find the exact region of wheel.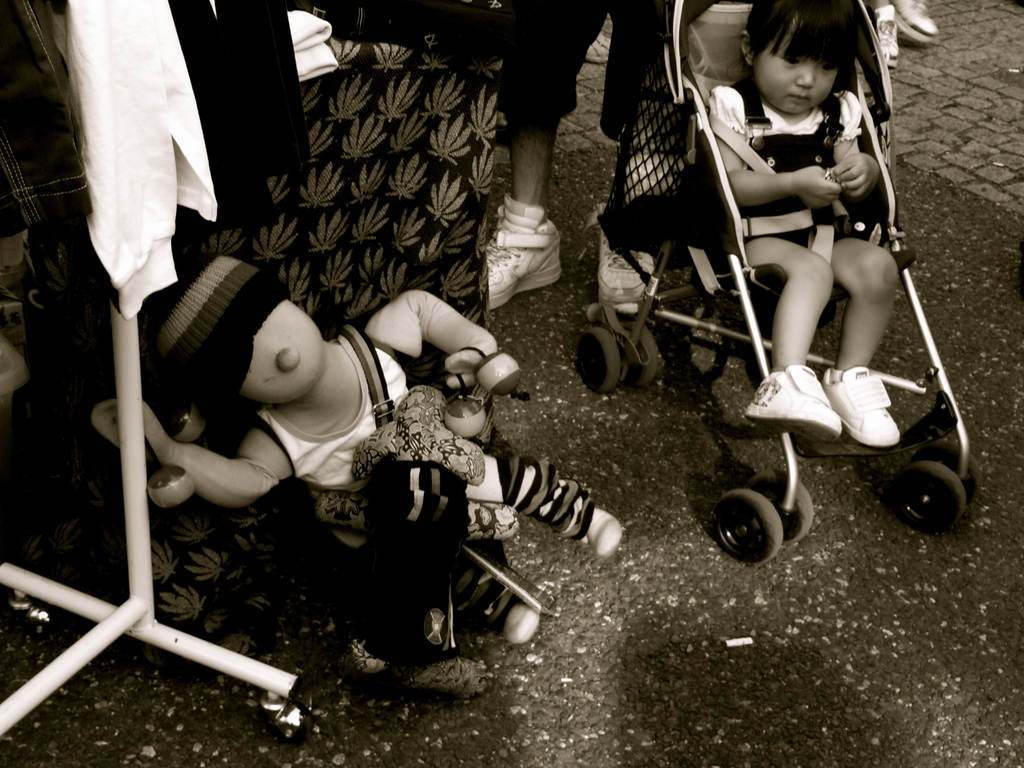
Exact region: <region>579, 325, 620, 392</region>.
